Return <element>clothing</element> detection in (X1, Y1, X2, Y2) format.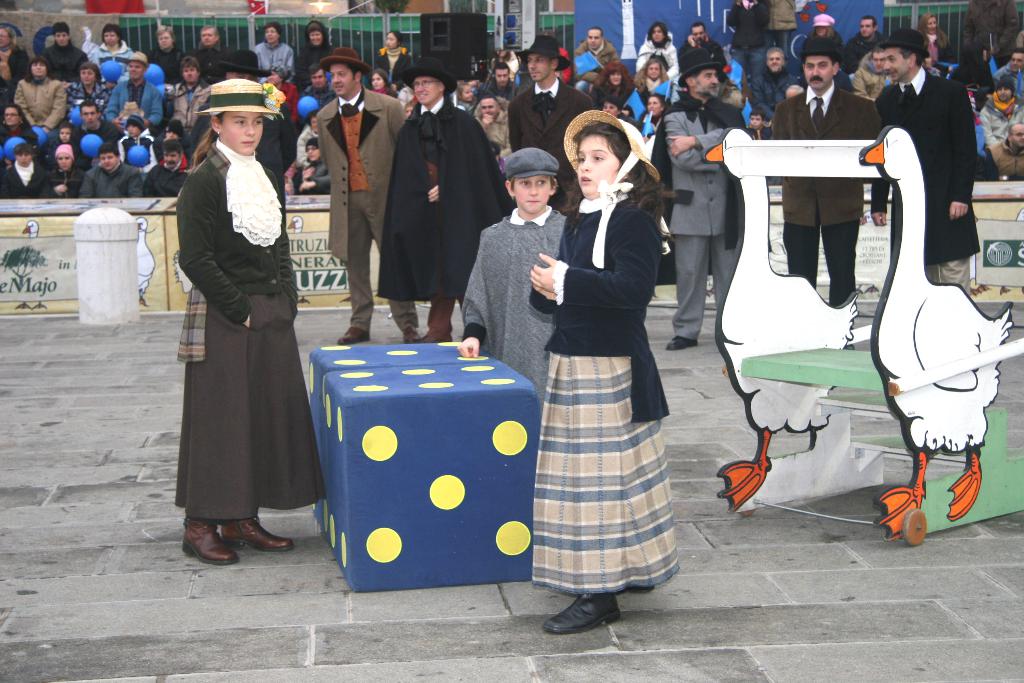
(0, 125, 36, 144).
